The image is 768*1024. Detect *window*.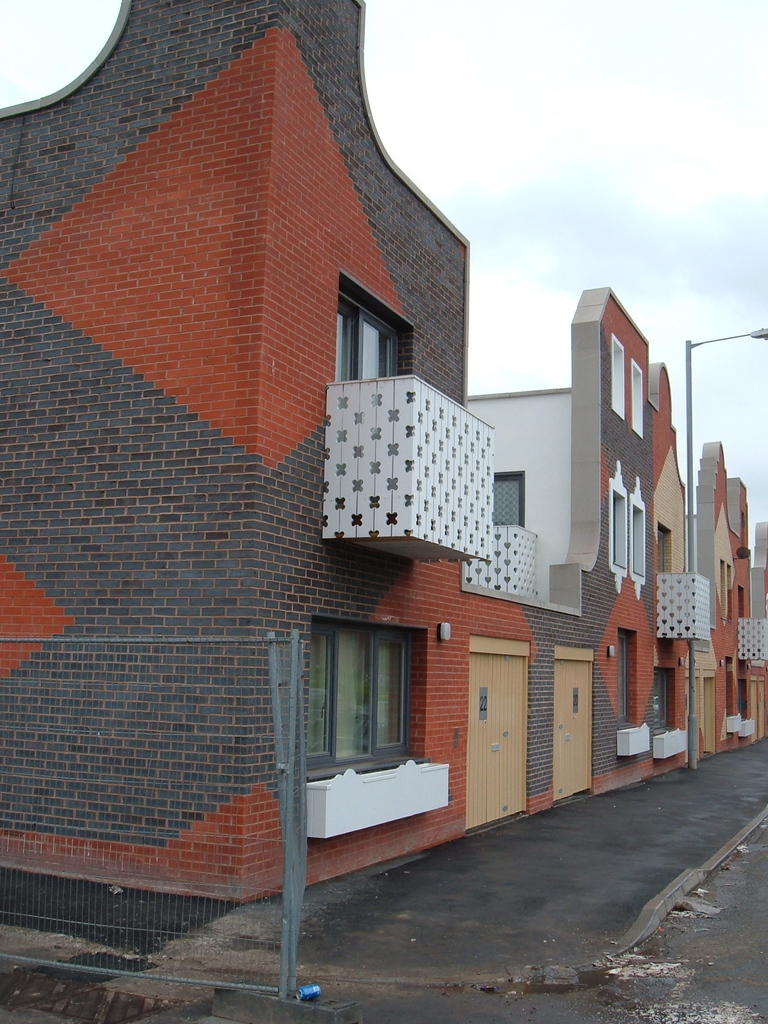
Detection: x1=337 y1=281 x2=405 y2=384.
